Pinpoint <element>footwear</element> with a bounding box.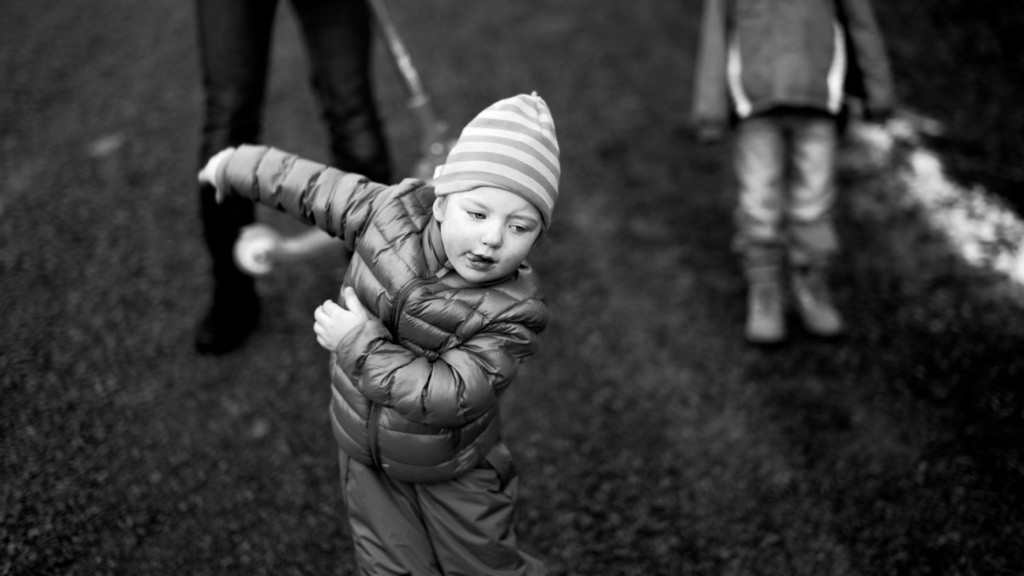
crop(198, 293, 259, 356).
